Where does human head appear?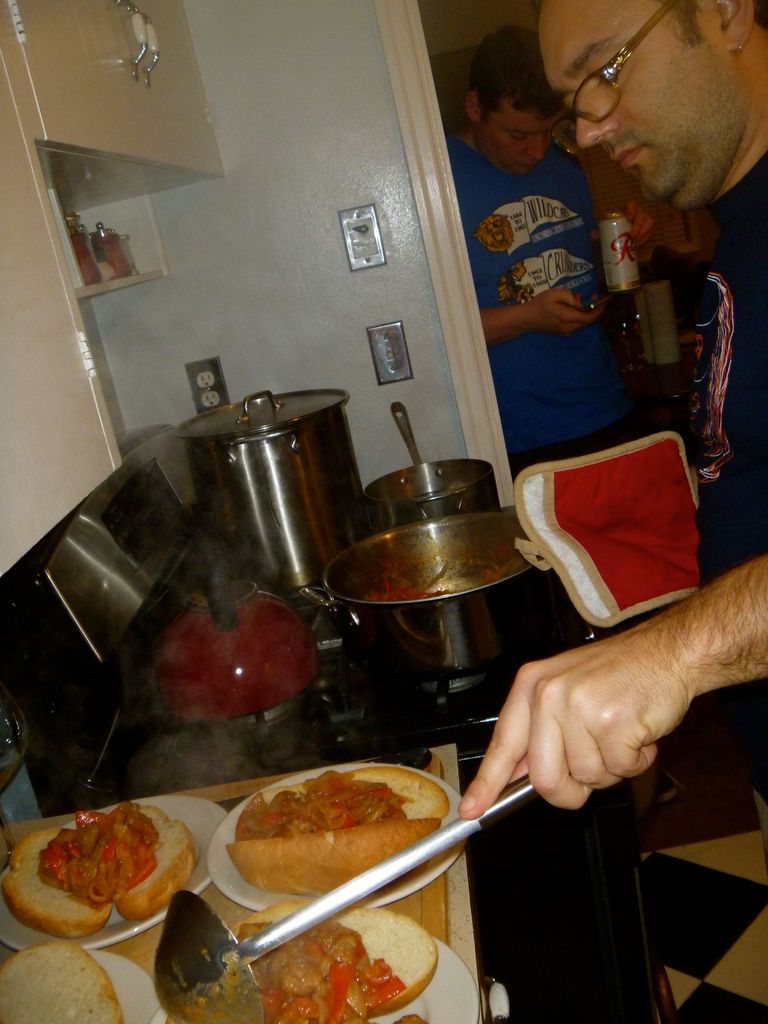
Appears at box=[564, 0, 758, 204].
